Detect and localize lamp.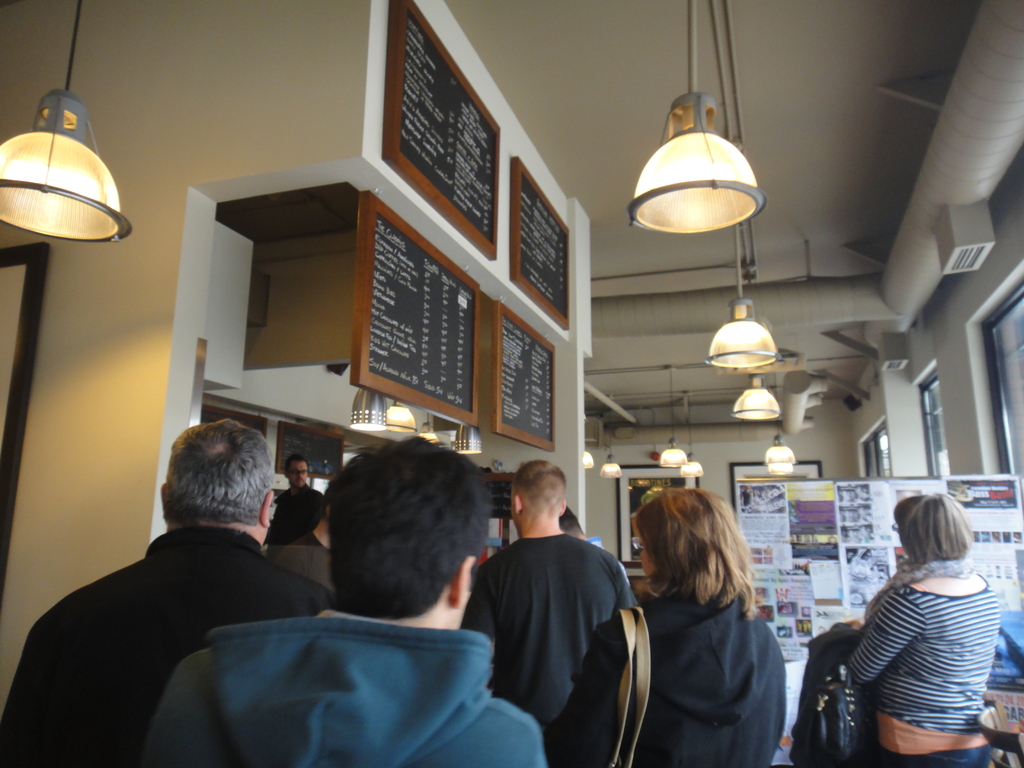
Localized at [0,0,130,246].
